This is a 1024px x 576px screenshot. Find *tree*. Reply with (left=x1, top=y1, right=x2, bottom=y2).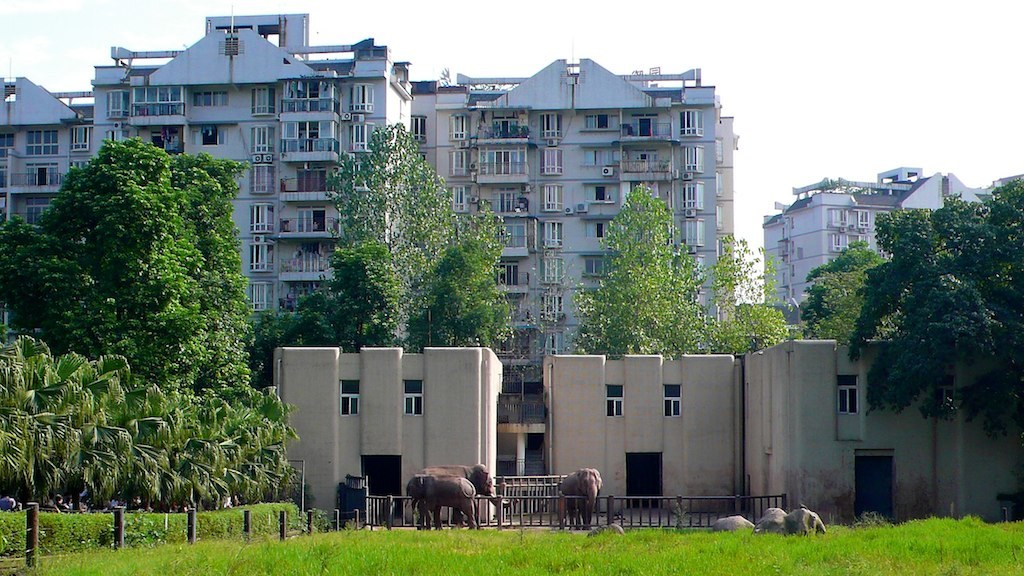
(left=325, top=115, right=456, bottom=358).
